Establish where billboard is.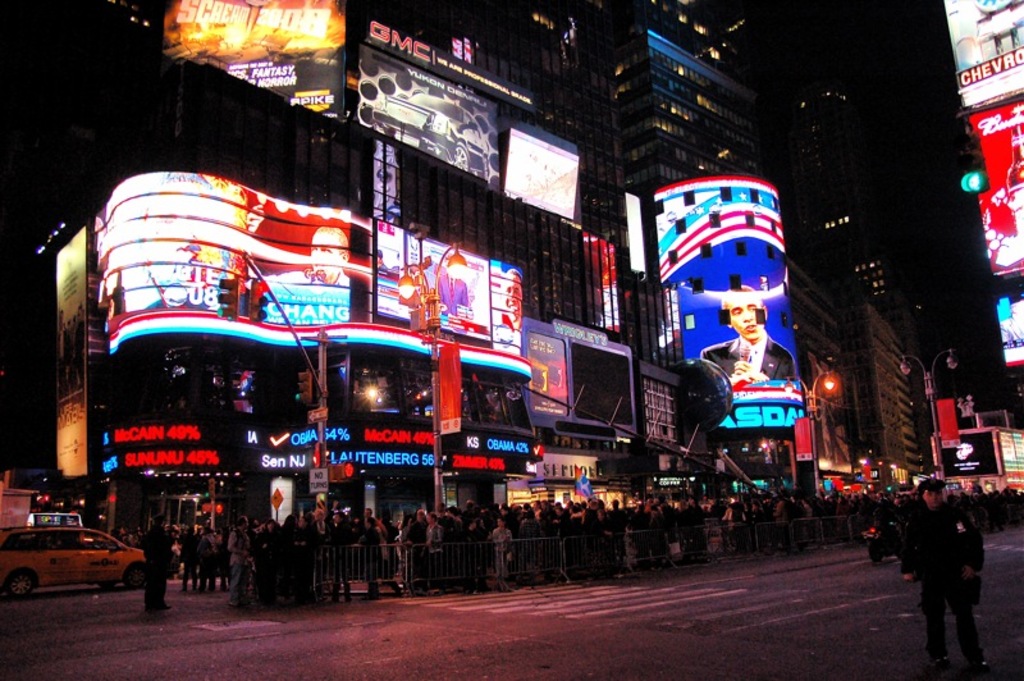
Established at [x1=993, y1=293, x2=1023, y2=364].
